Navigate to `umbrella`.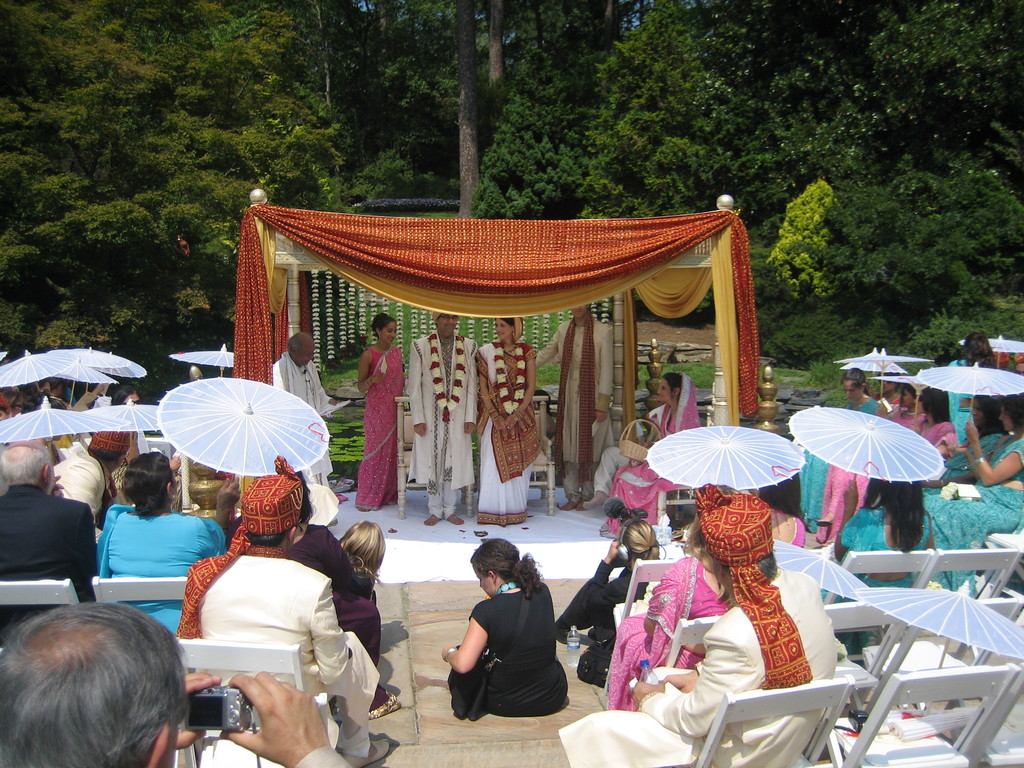
Navigation target: [x1=868, y1=367, x2=927, y2=426].
